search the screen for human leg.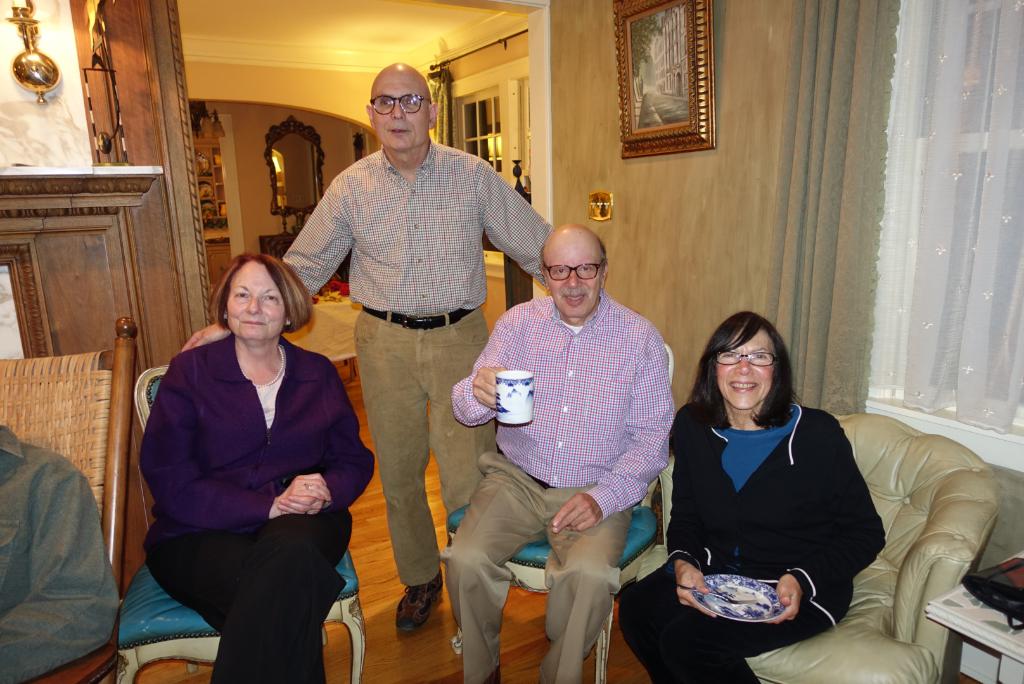
Found at bbox=(538, 486, 632, 681).
